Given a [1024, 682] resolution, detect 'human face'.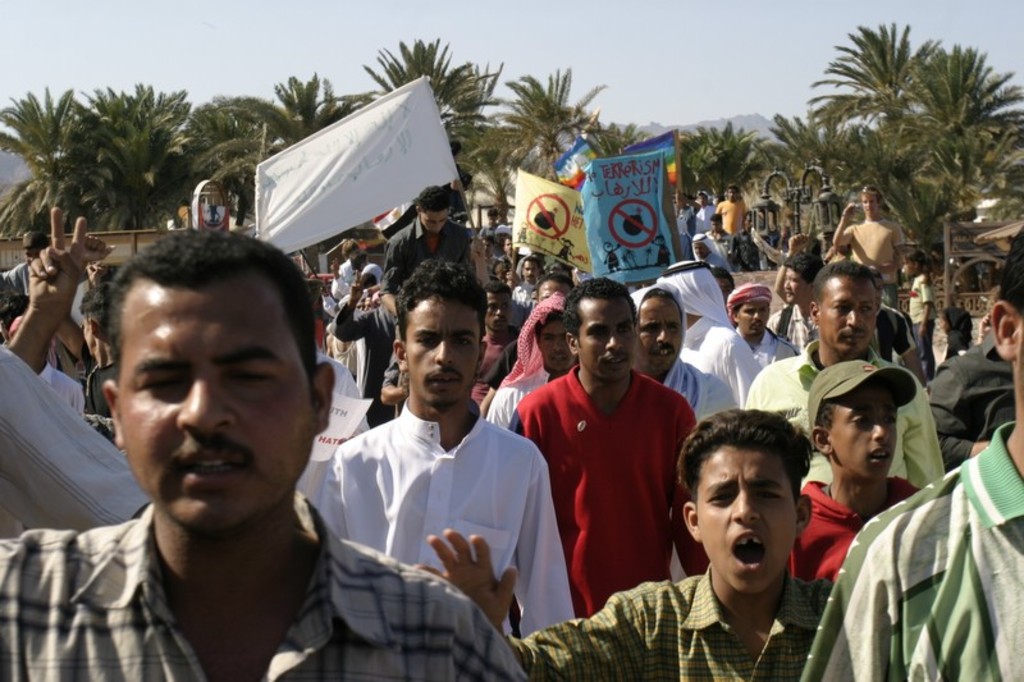
[x1=419, y1=202, x2=449, y2=241].
